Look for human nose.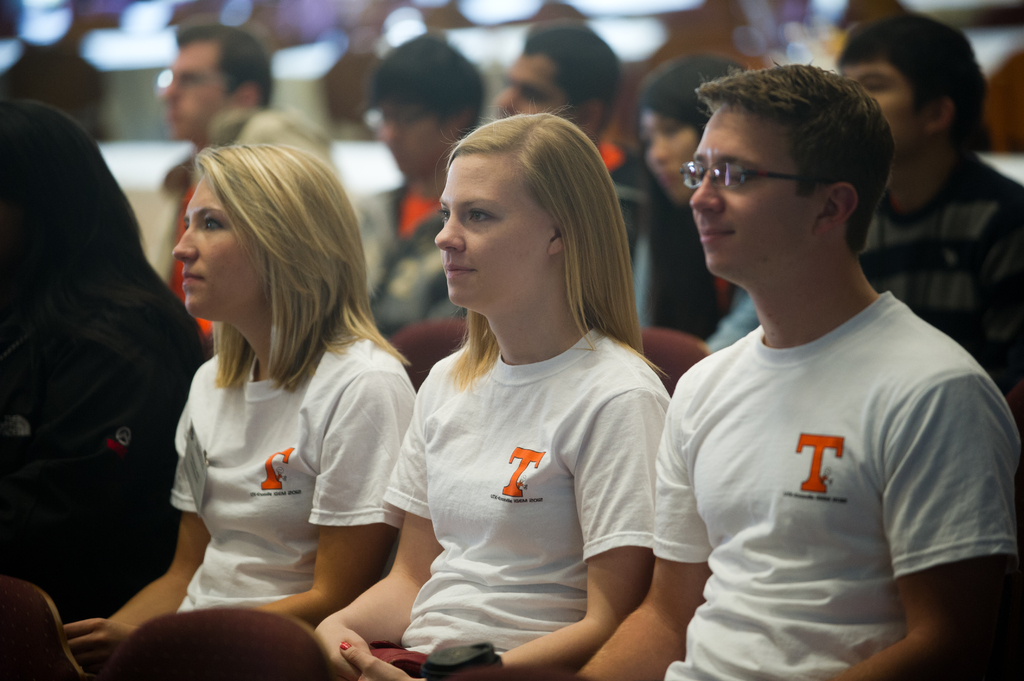
Found: box=[652, 138, 670, 162].
